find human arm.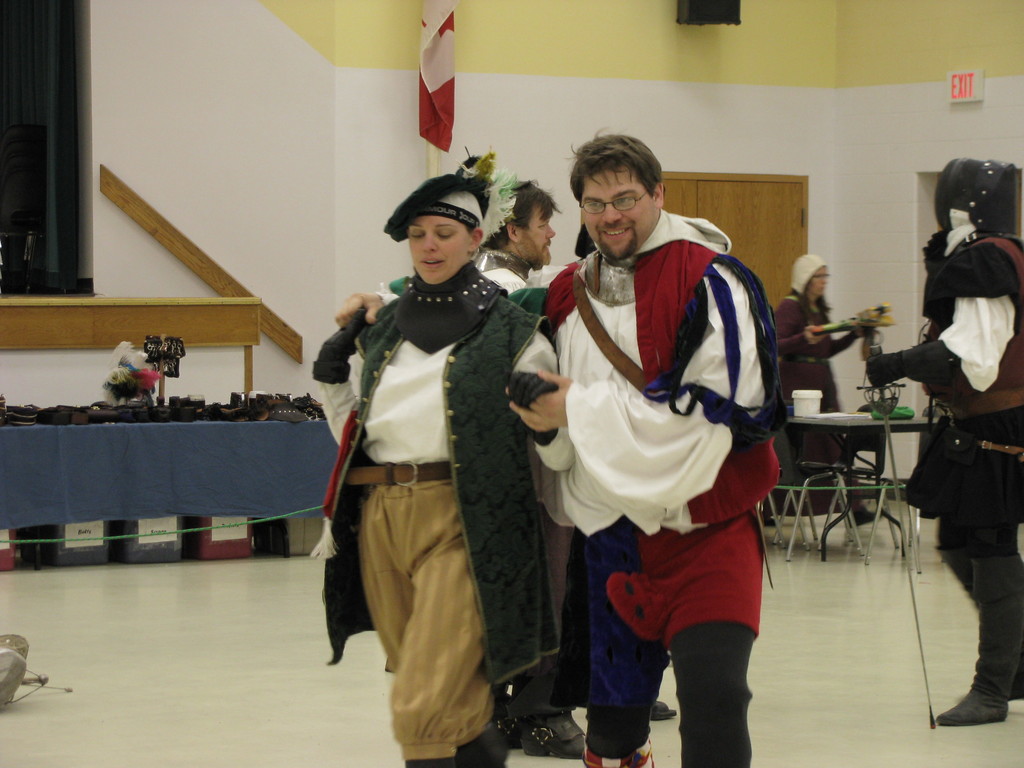
(x1=305, y1=313, x2=372, y2=445).
